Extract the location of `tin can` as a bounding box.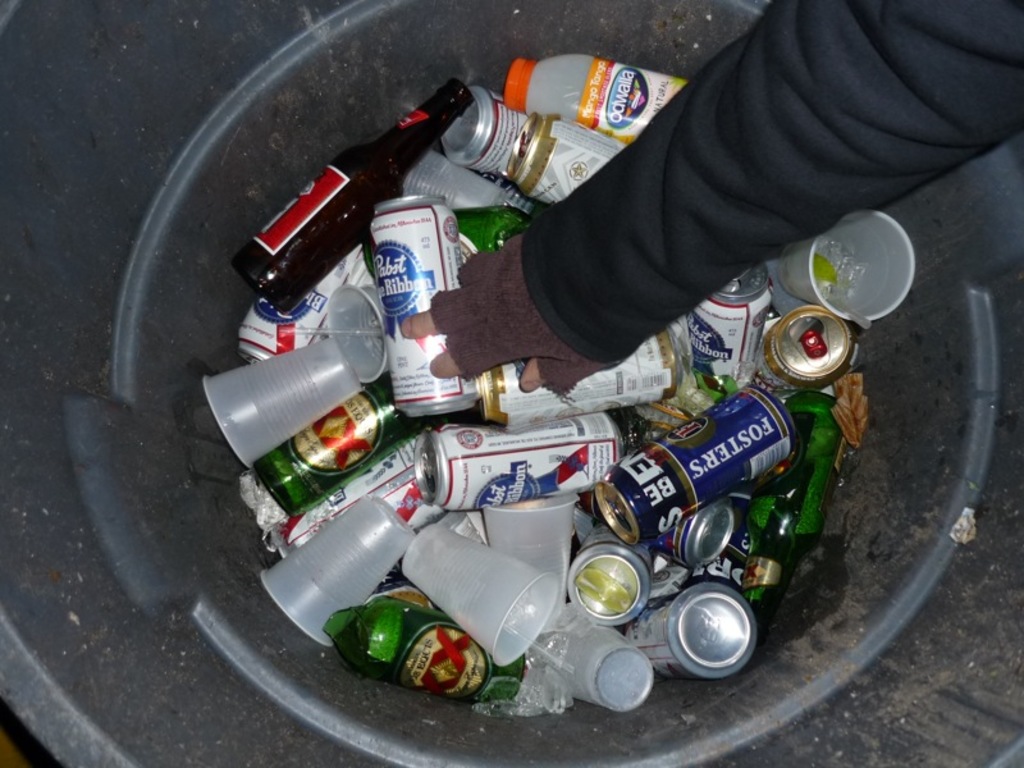
detection(477, 355, 678, 421).
